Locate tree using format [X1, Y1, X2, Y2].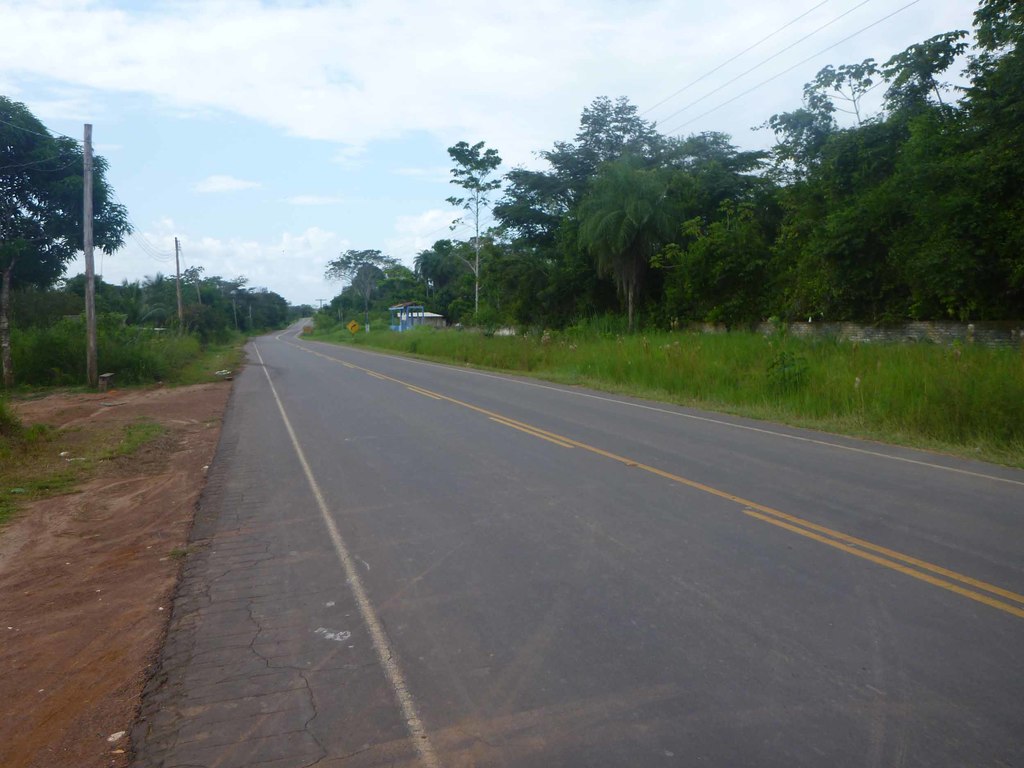
[124, 271, 239, 348].
